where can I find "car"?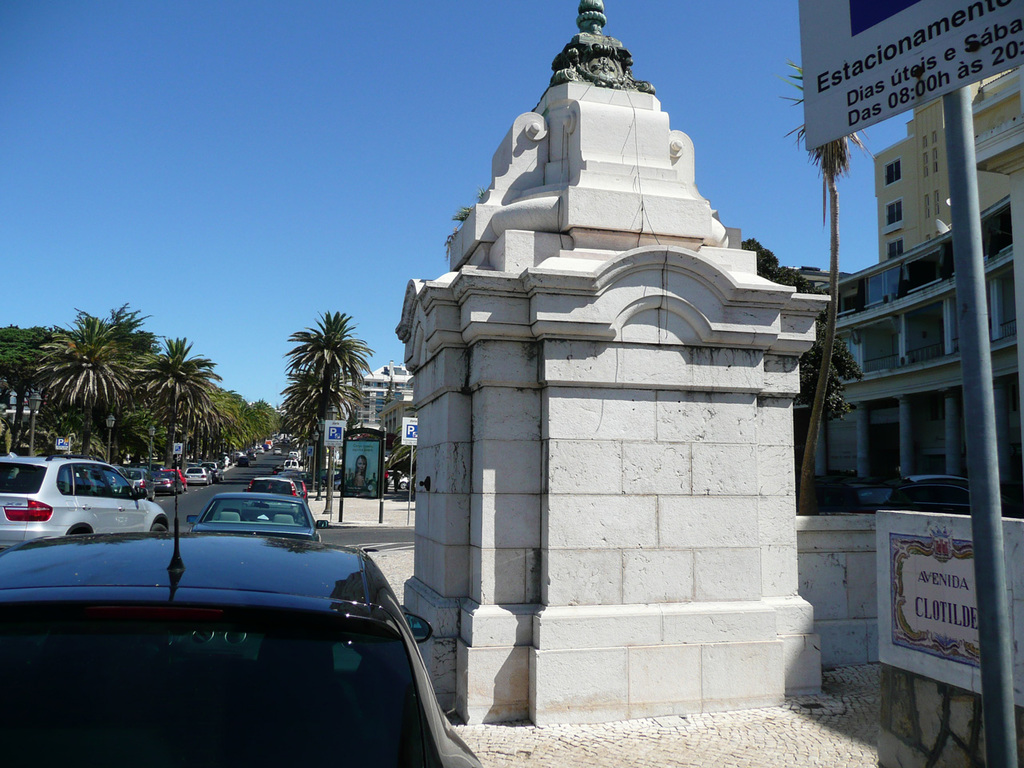
You can find it at <region>247, 478, 309, 499</region>.
